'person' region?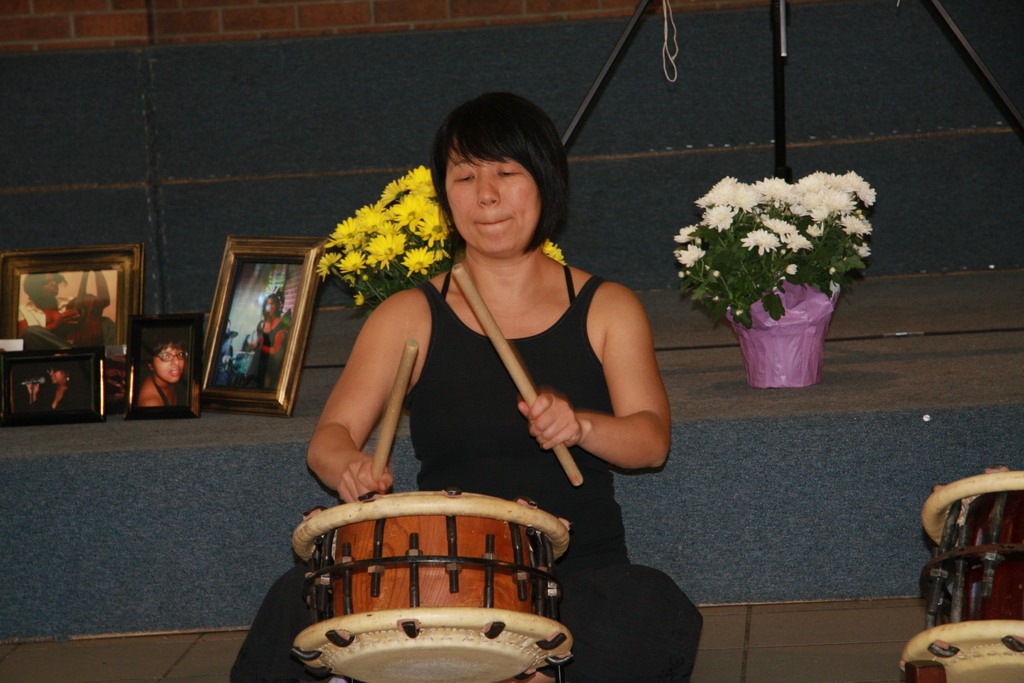
<box>241,287,291,386</box>
